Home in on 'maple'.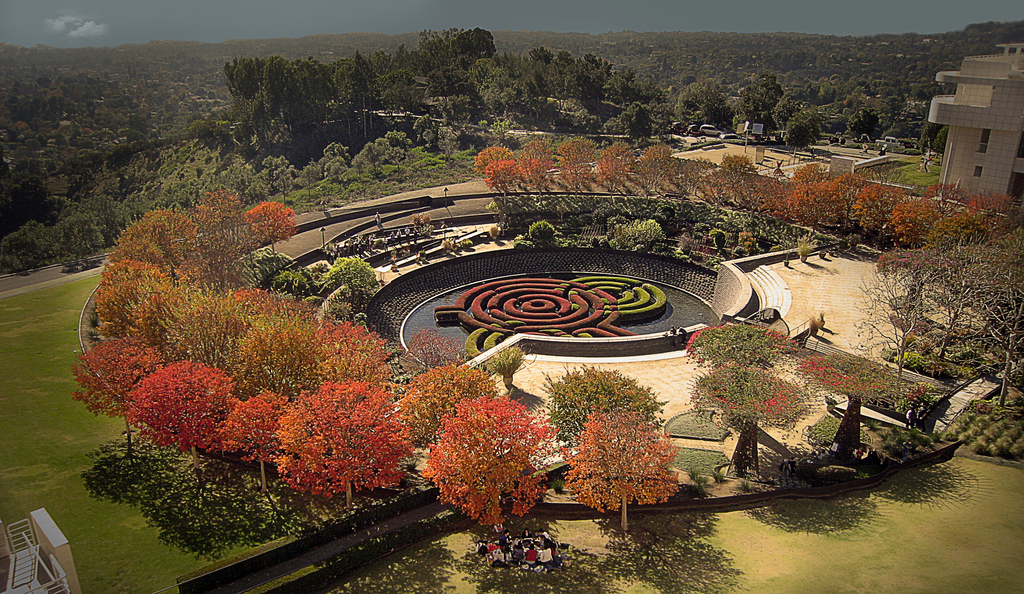
Homed in at select_region(76, 333, 135, 454).
